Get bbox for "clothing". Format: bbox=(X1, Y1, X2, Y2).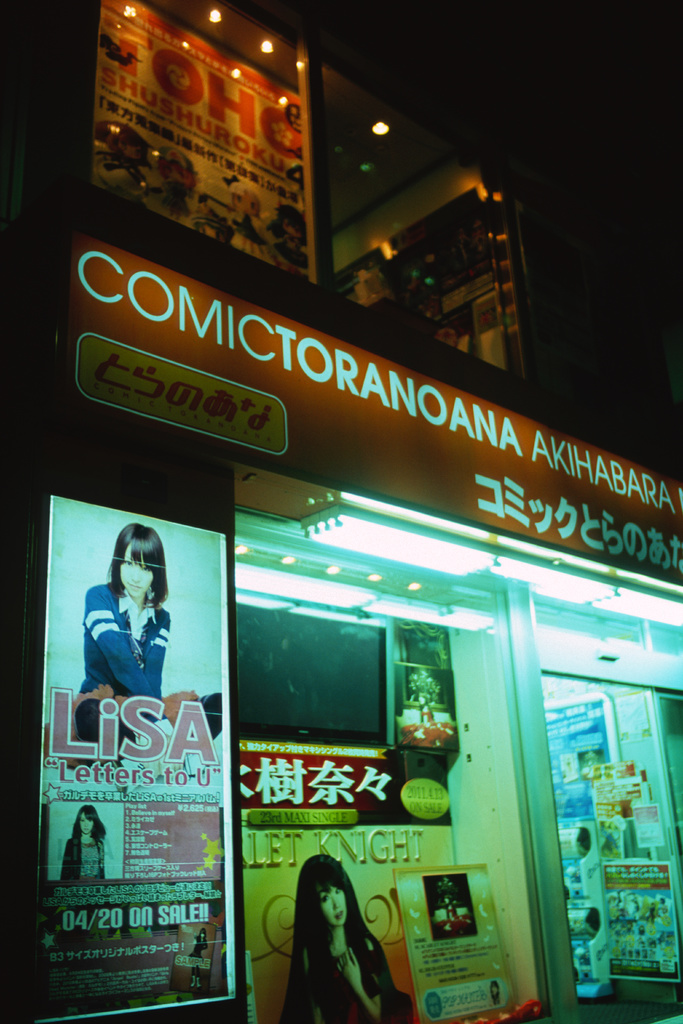
bbox=(73, 574, 174, 716).
